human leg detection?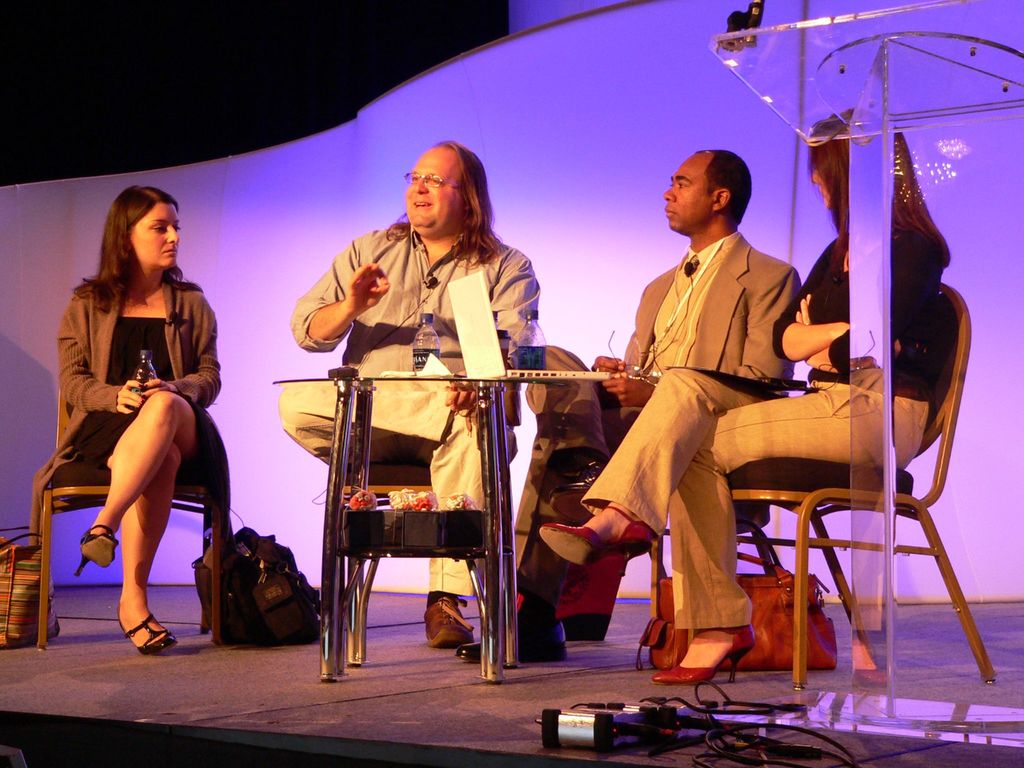
{"left": 525, "top": 337, "right": 604, "bottom": 526}
